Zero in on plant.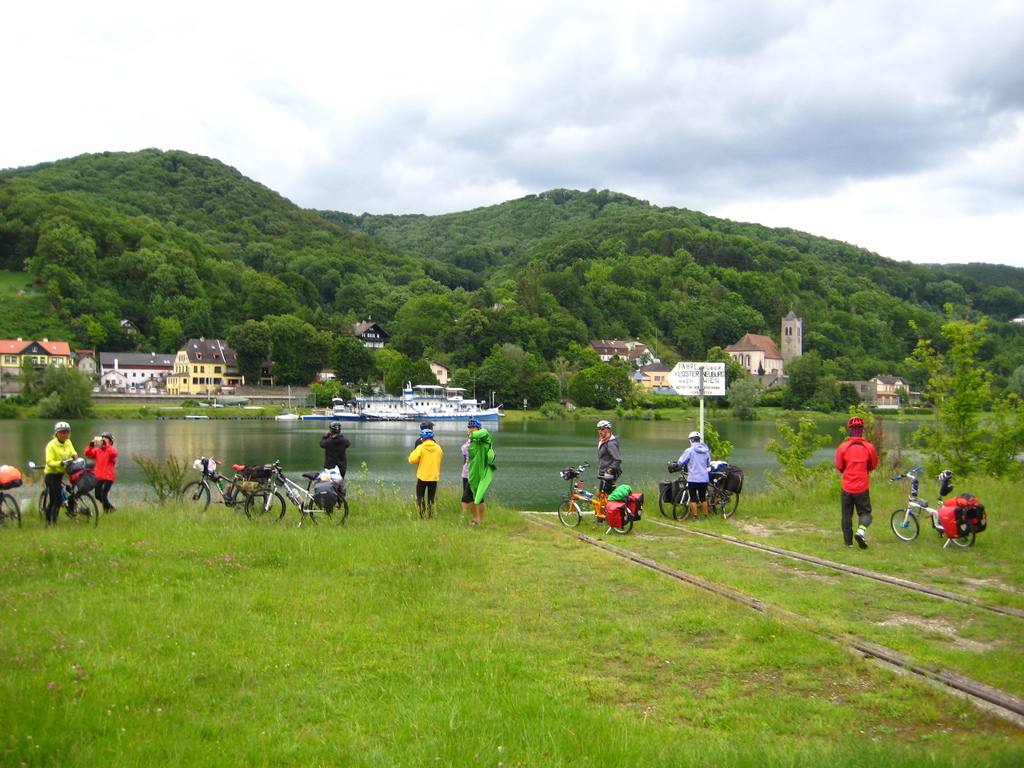
Zeroed in: 0/395/19/420.
